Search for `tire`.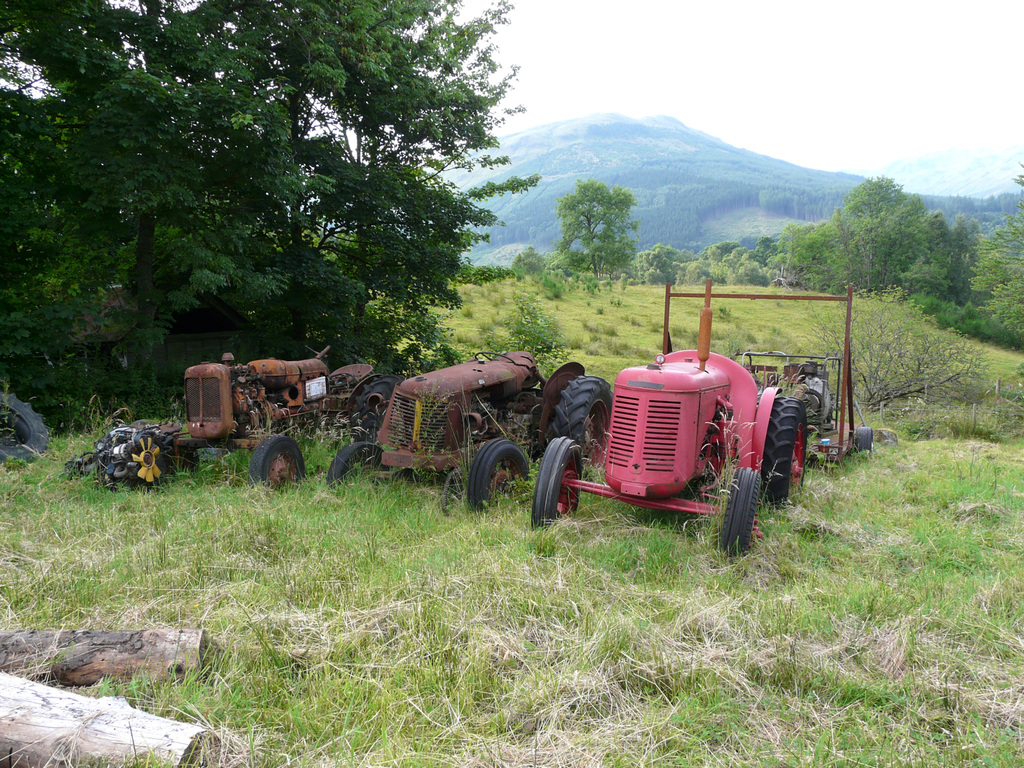
Found at box(531, 437, 583, 532).
